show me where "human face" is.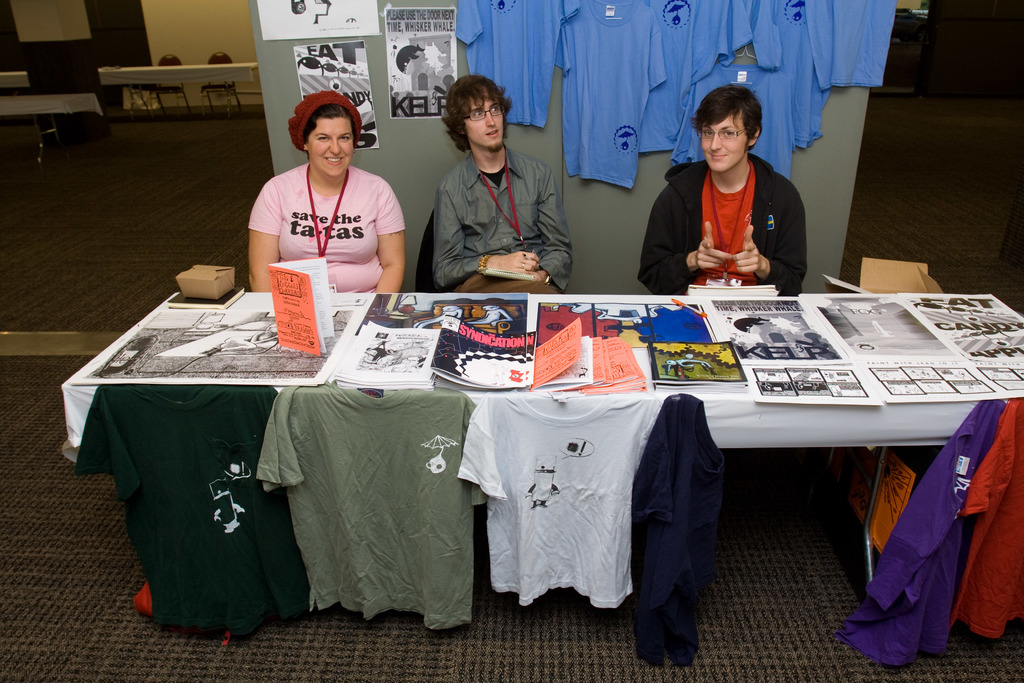
"human face" is at locate(463, 87, 504, 149).
